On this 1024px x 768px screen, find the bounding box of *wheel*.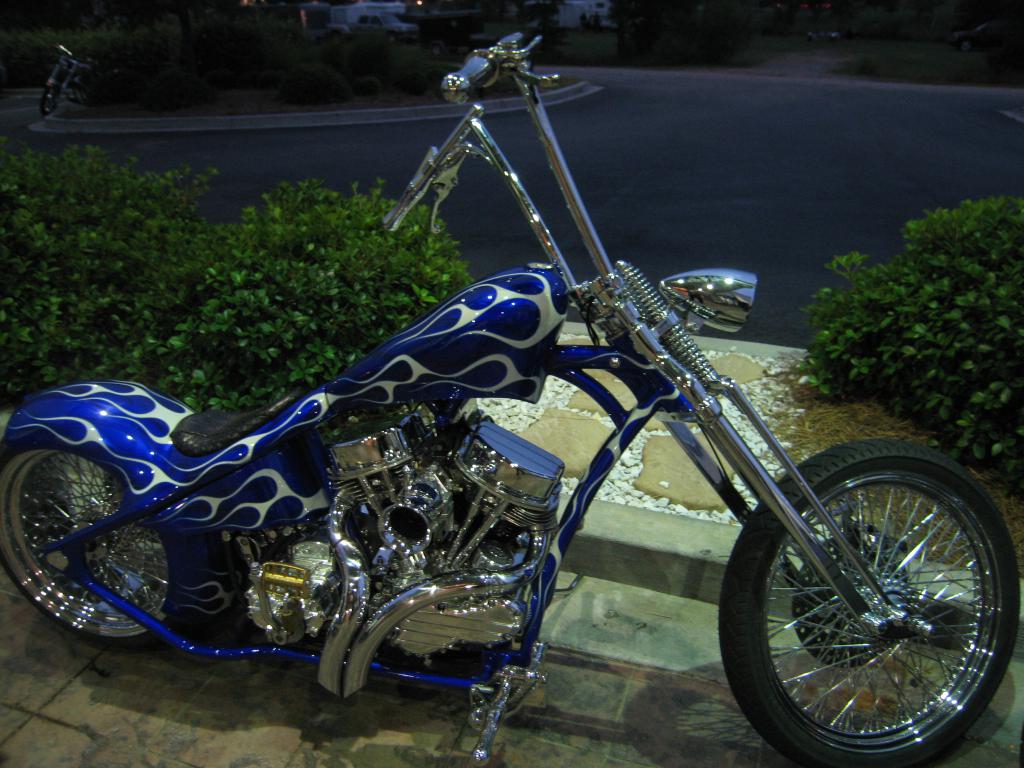
Bounding box: bbox=[713, 442, 1019, 767].
